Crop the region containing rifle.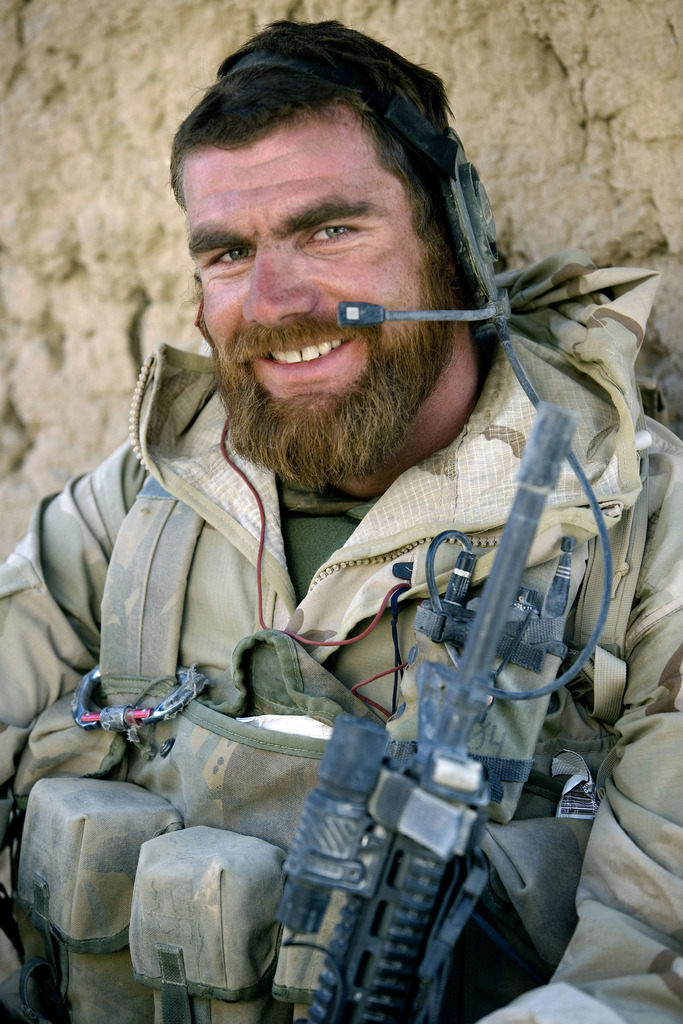
Crop region: [x1=263, y1=621, x2=616, y2=1021].
